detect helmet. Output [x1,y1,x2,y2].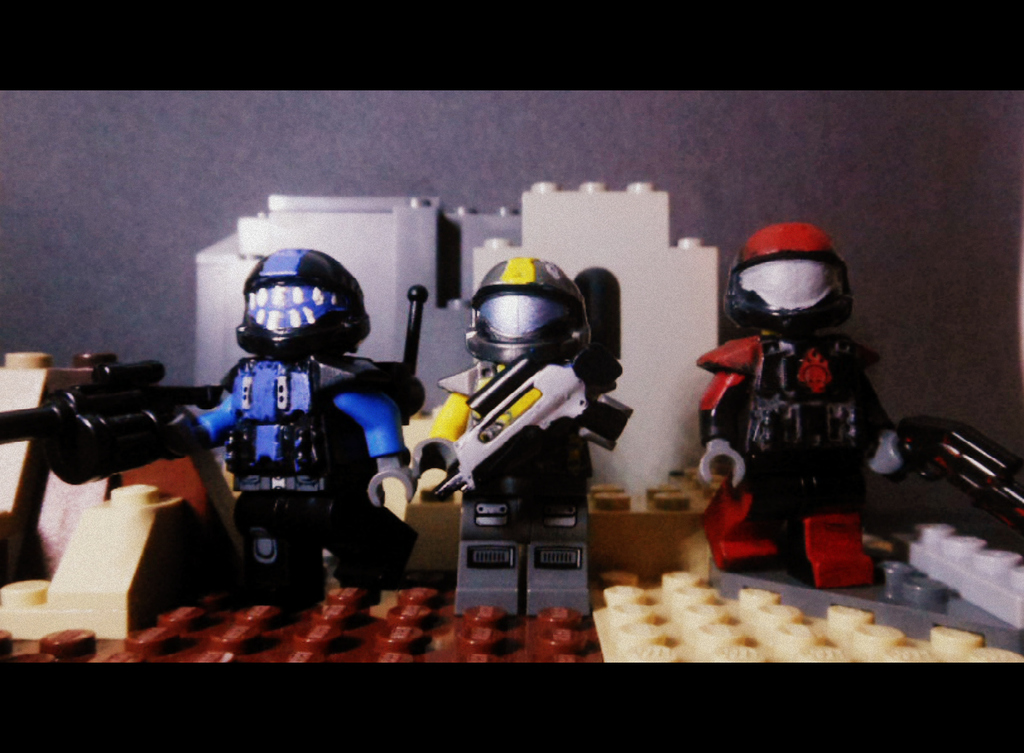
[719,219,858,335].
